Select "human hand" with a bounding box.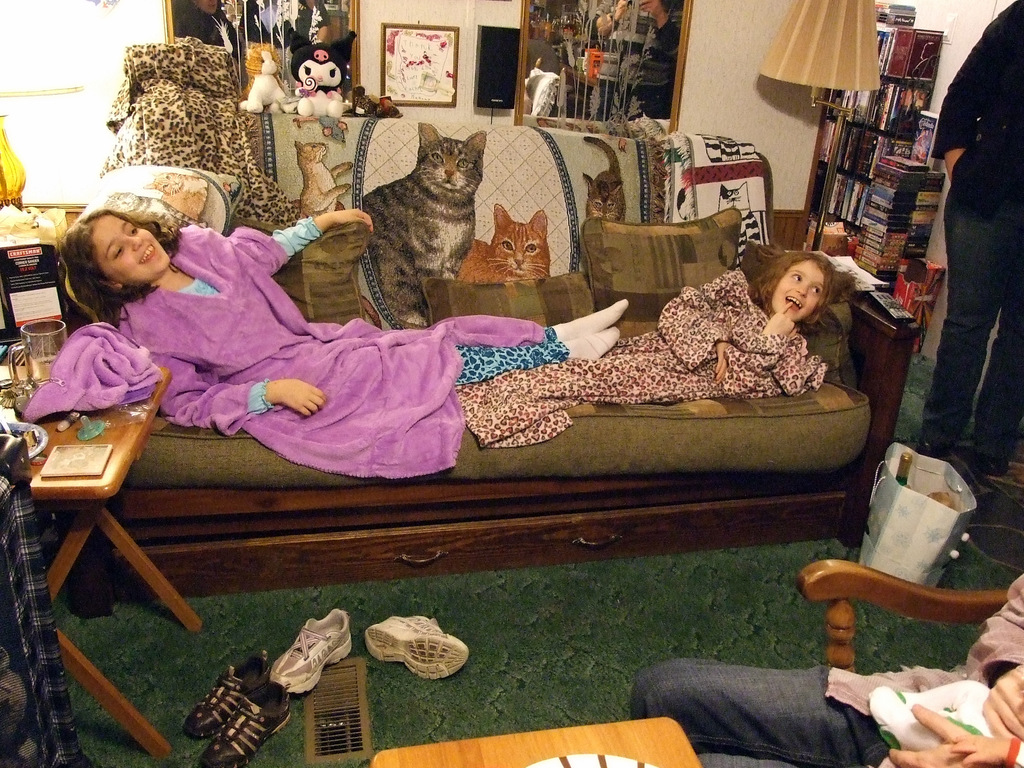
278,378,319,413.
